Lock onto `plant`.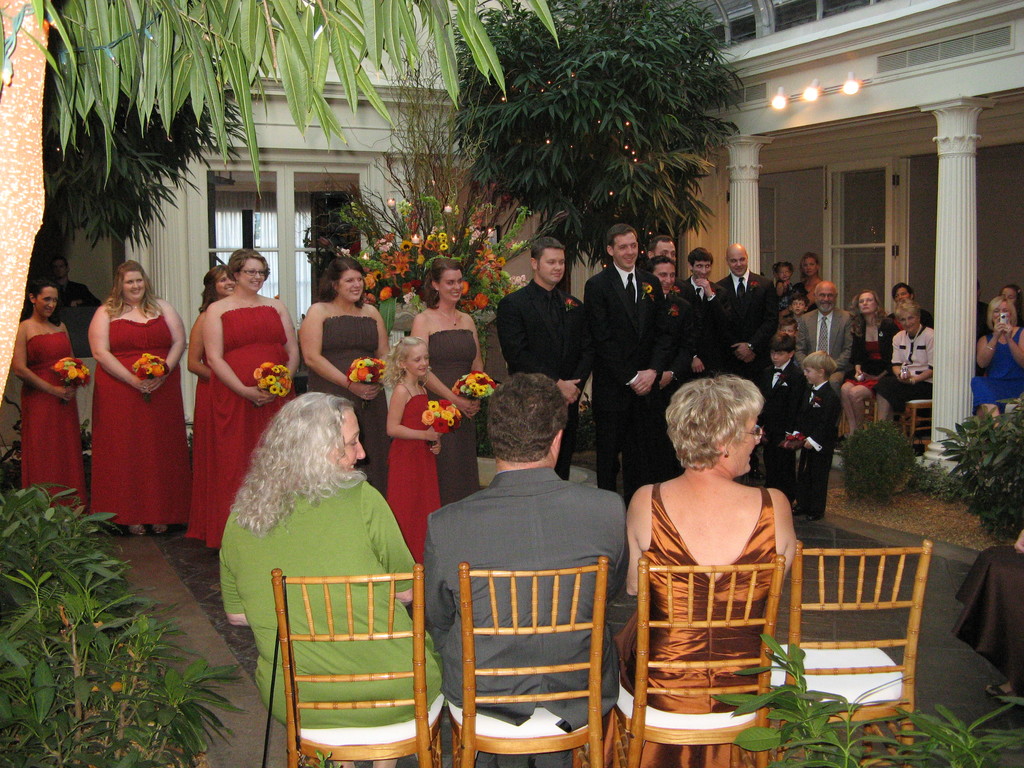
Locked: <bbox>911, 452, 975, 506</bbox>.
